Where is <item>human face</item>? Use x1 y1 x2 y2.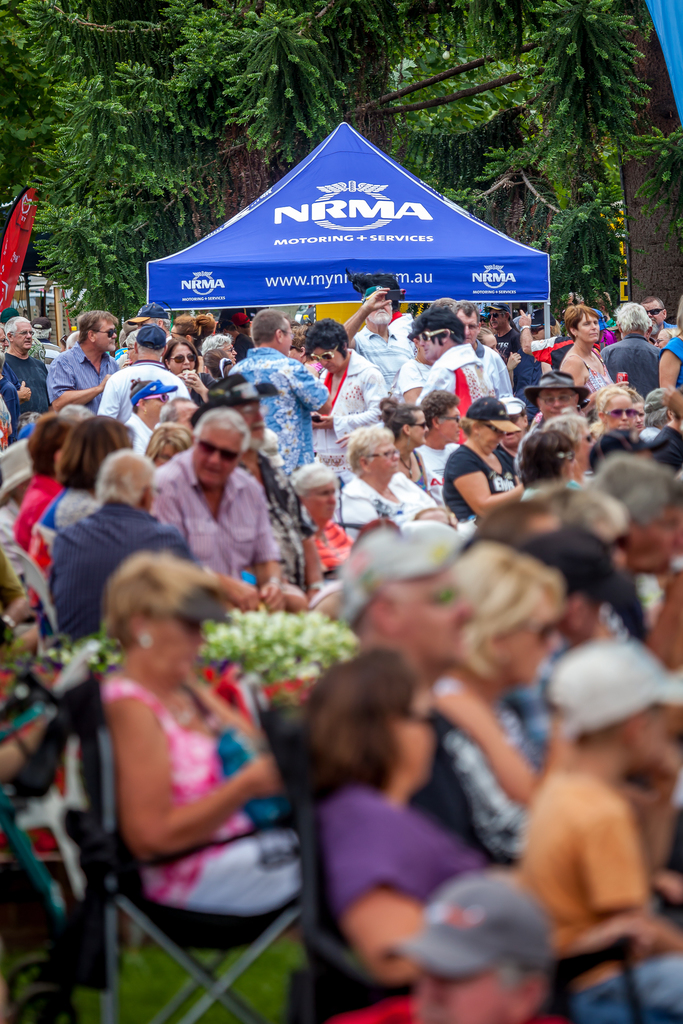
581 318 602 344.
